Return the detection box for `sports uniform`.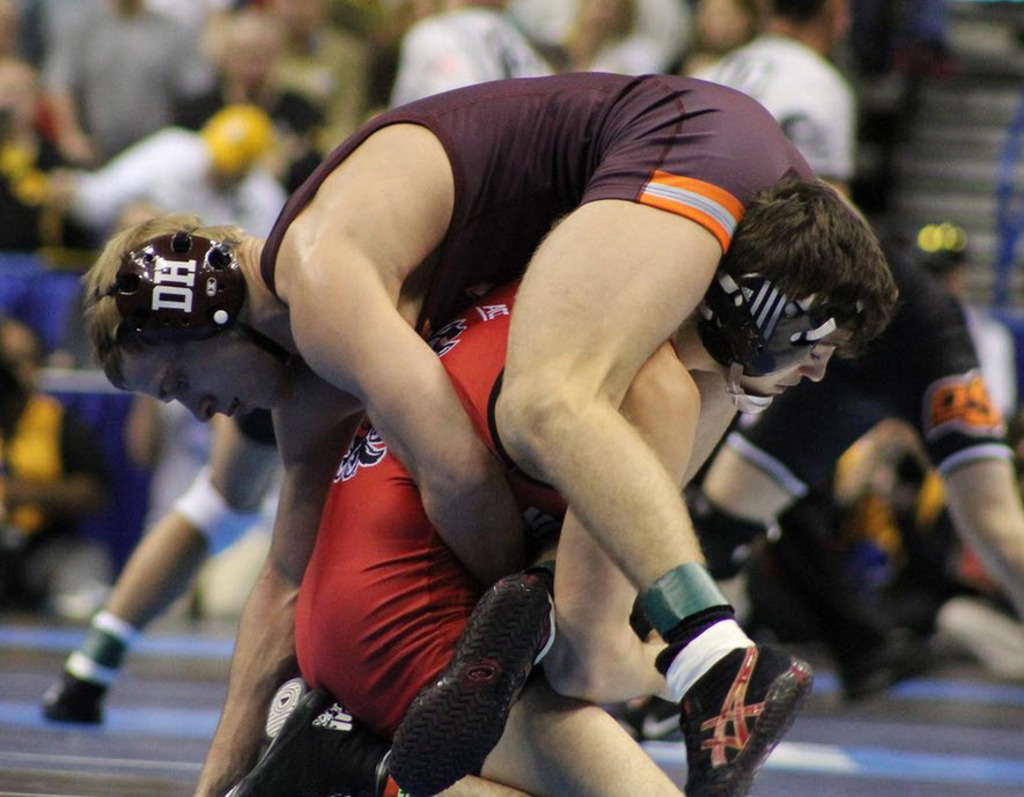
728,222,984,497.
